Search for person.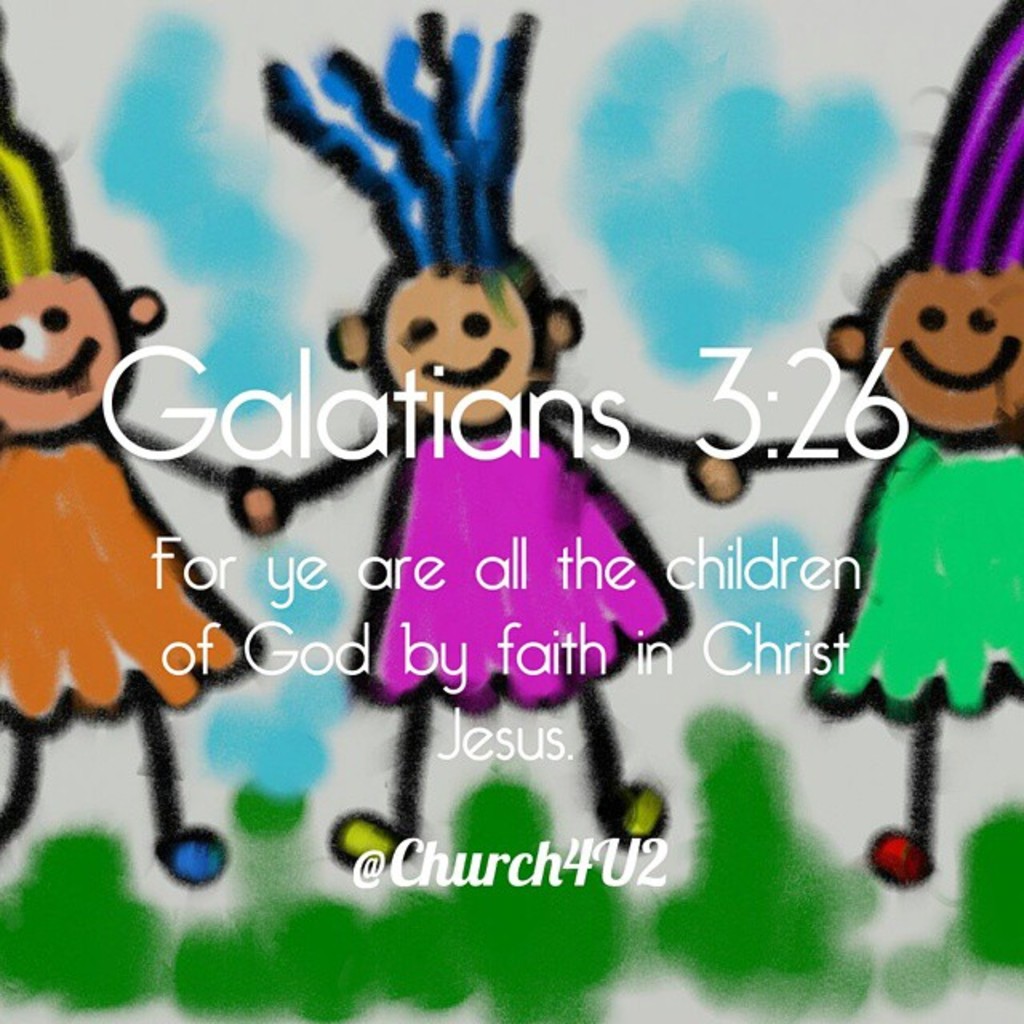
Found at box=[0, 46, 272, 901].
